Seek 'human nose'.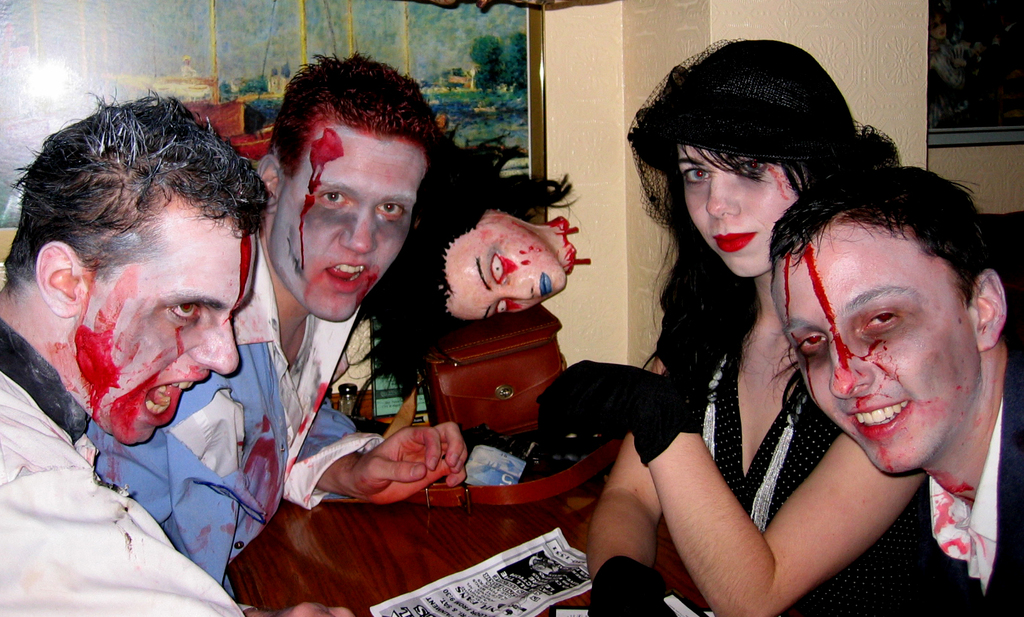
(x1=499, y1=280, x2=533, y2=301).
